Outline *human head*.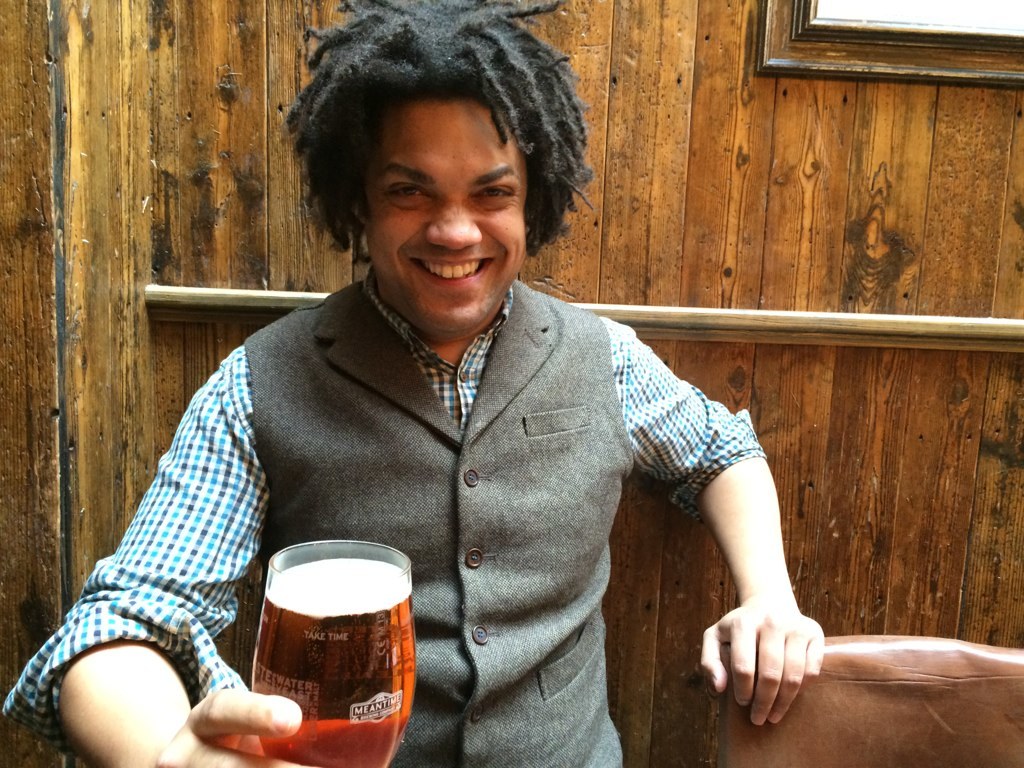
Outline: box=[276, 9, 589, 320].
